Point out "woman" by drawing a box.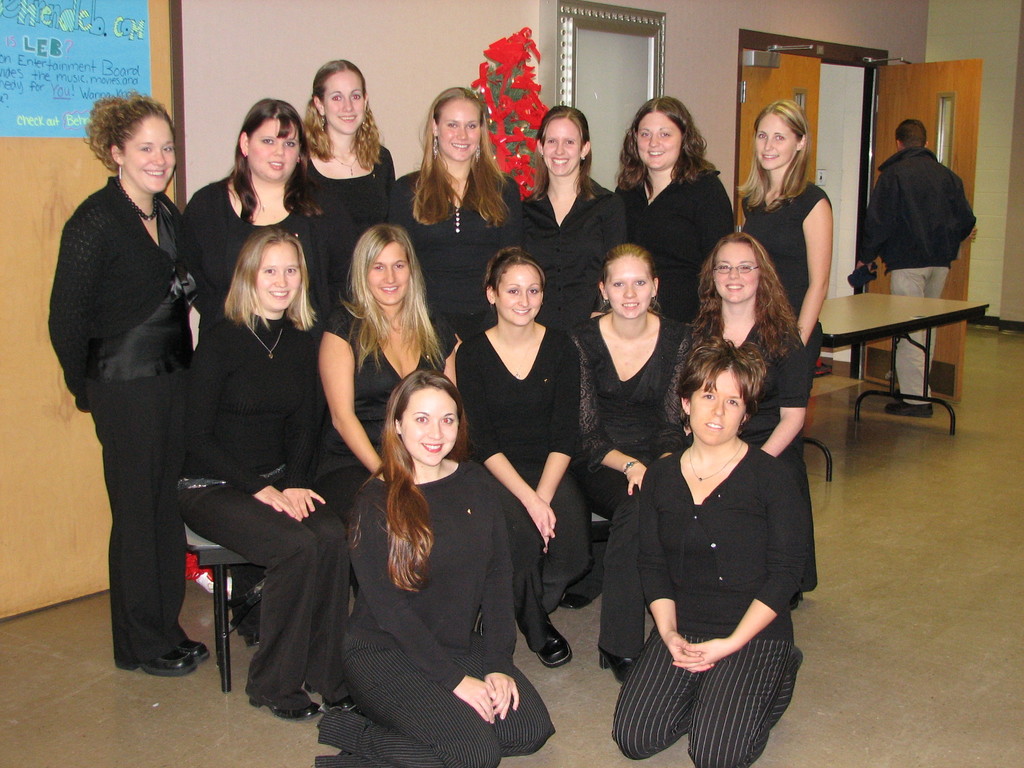
{"left": 681, "top": 228, "right": 809, "bottom": 613}.
